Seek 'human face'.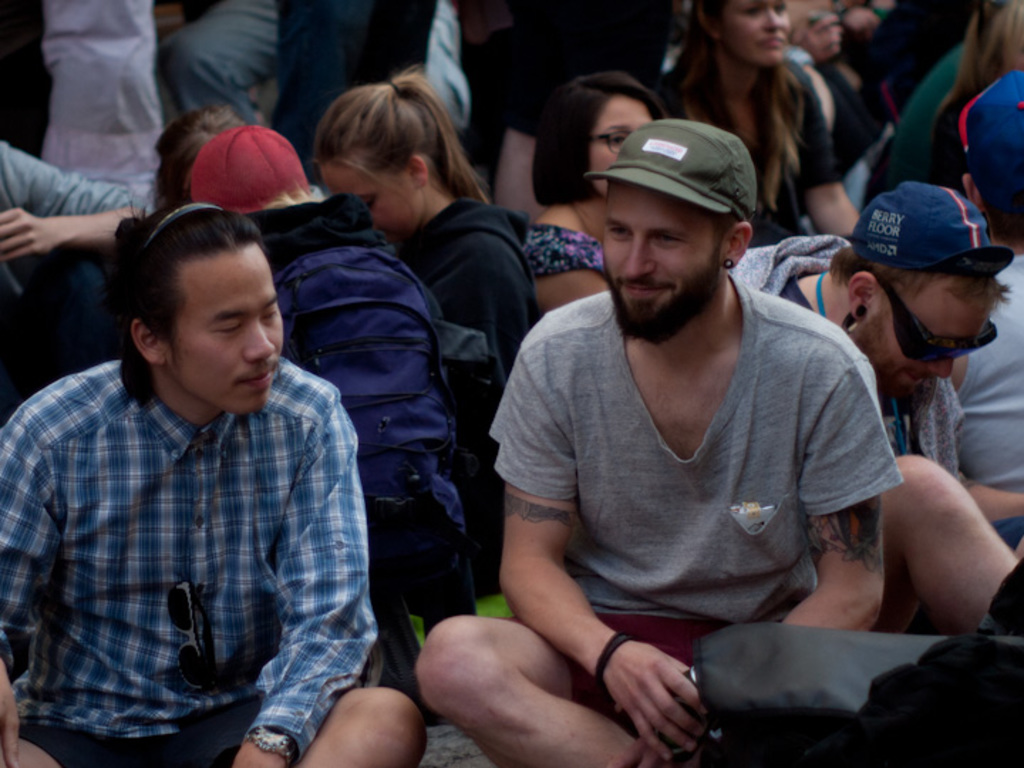
327 164 410 238.
